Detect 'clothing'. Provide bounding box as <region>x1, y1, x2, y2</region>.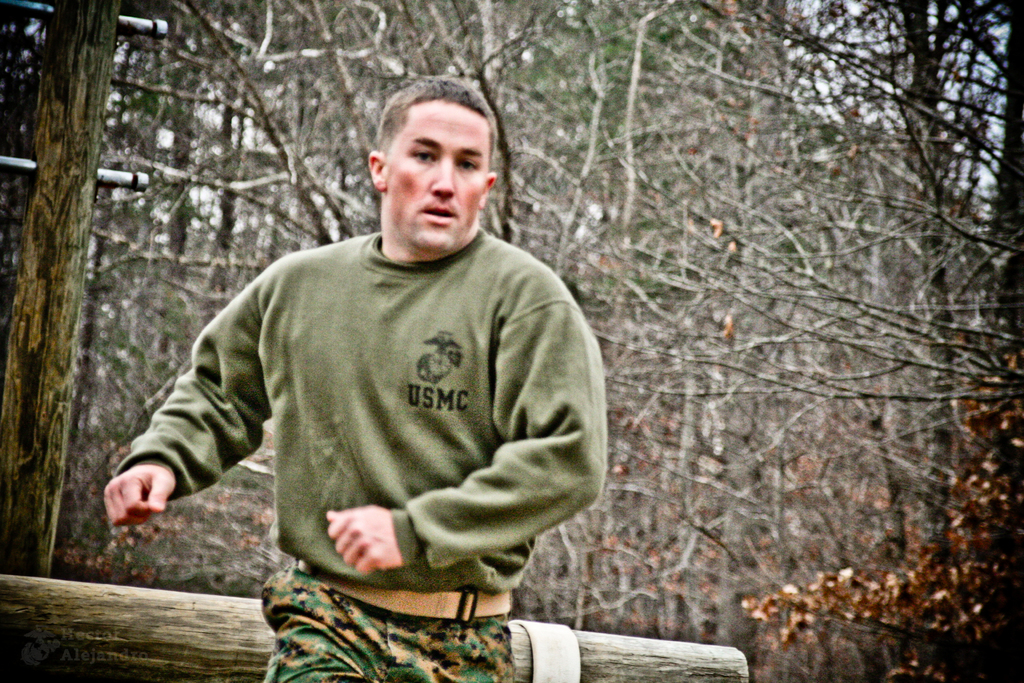
<region>117, 234, 606, 679</region>.
